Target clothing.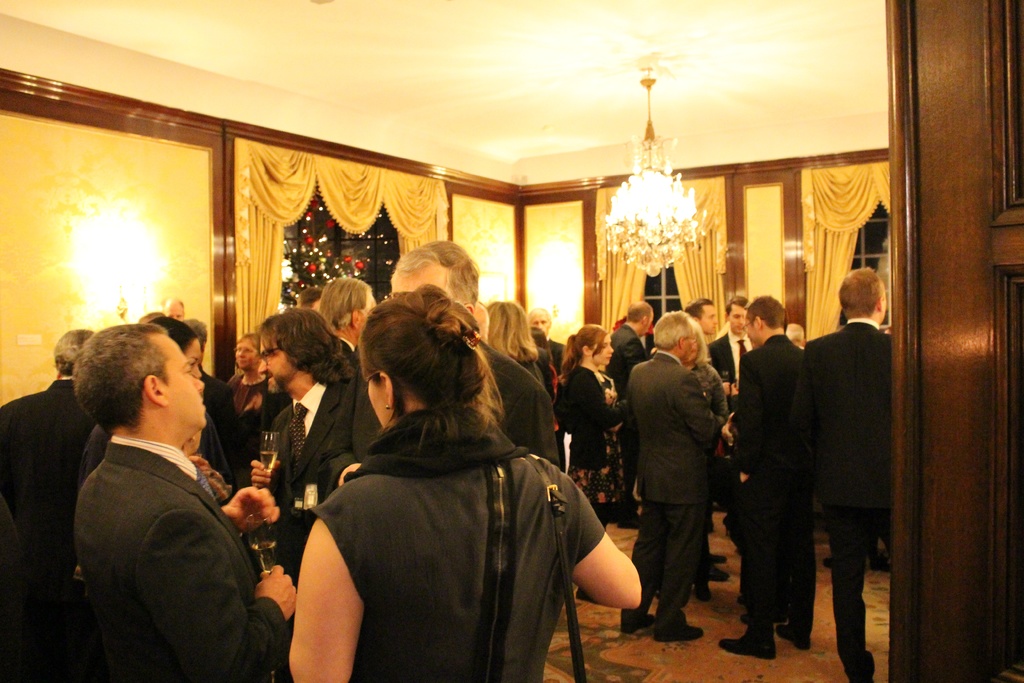
Target region: 622 347 726 634.
